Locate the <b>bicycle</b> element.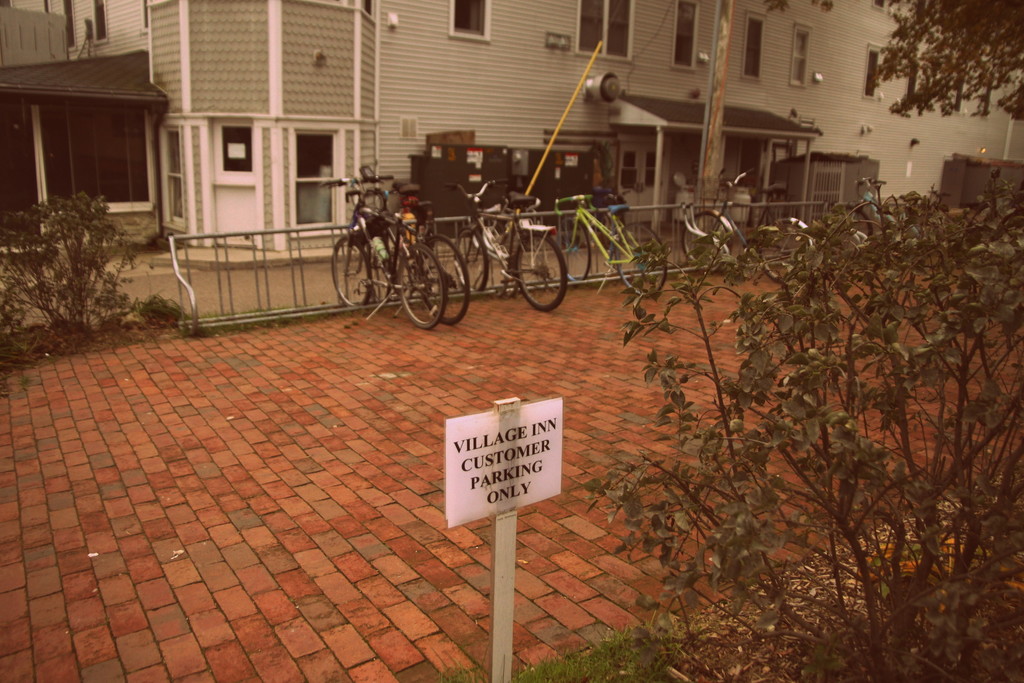
Element bbox: x1=680, y1=164, x2=822, y2=286.
